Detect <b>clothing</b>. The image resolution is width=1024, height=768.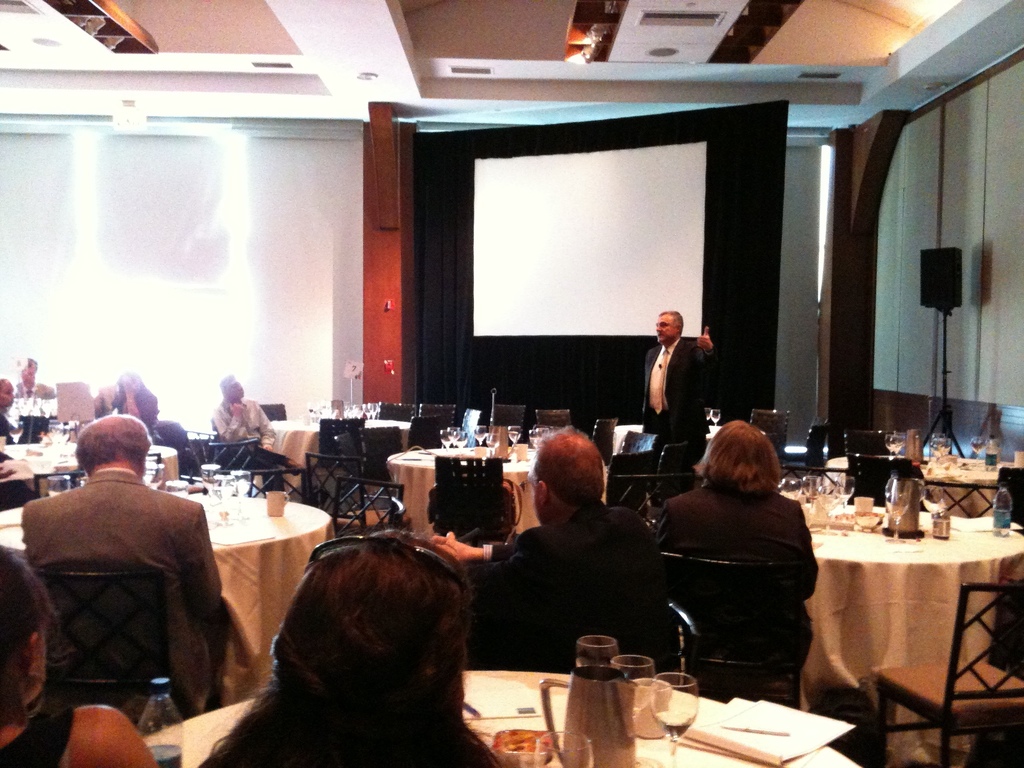
bbox=(477, 477, 675, 684).
